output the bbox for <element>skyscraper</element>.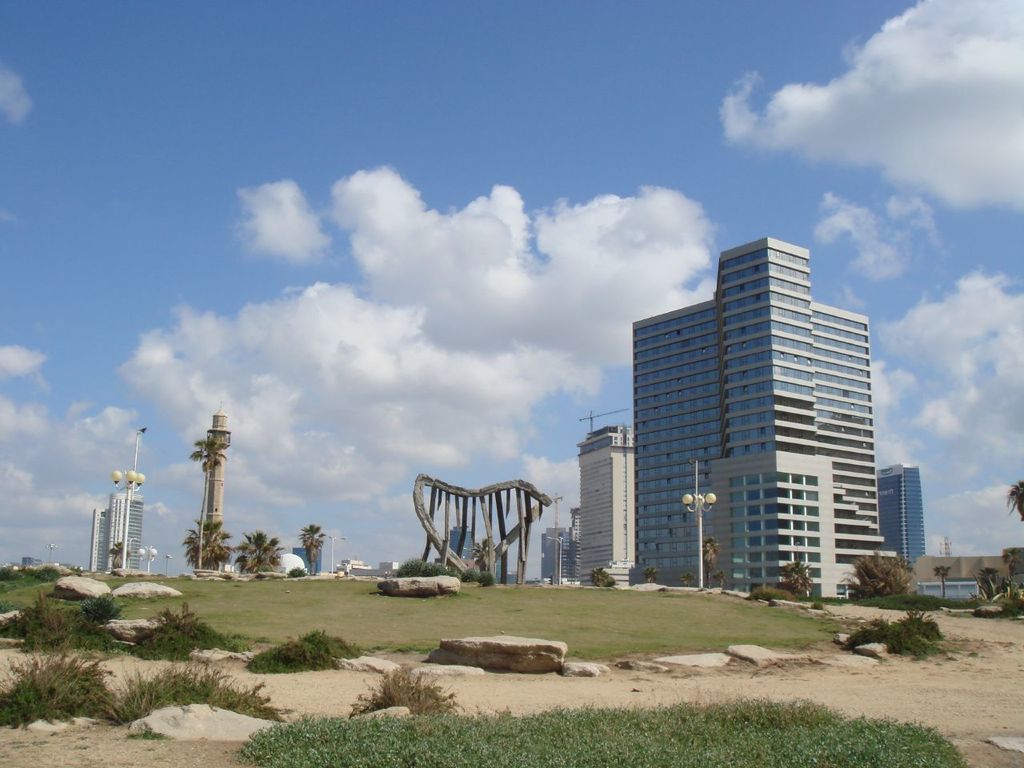
pyautogui.locateOnScreen(94, 490, 148, 582).
